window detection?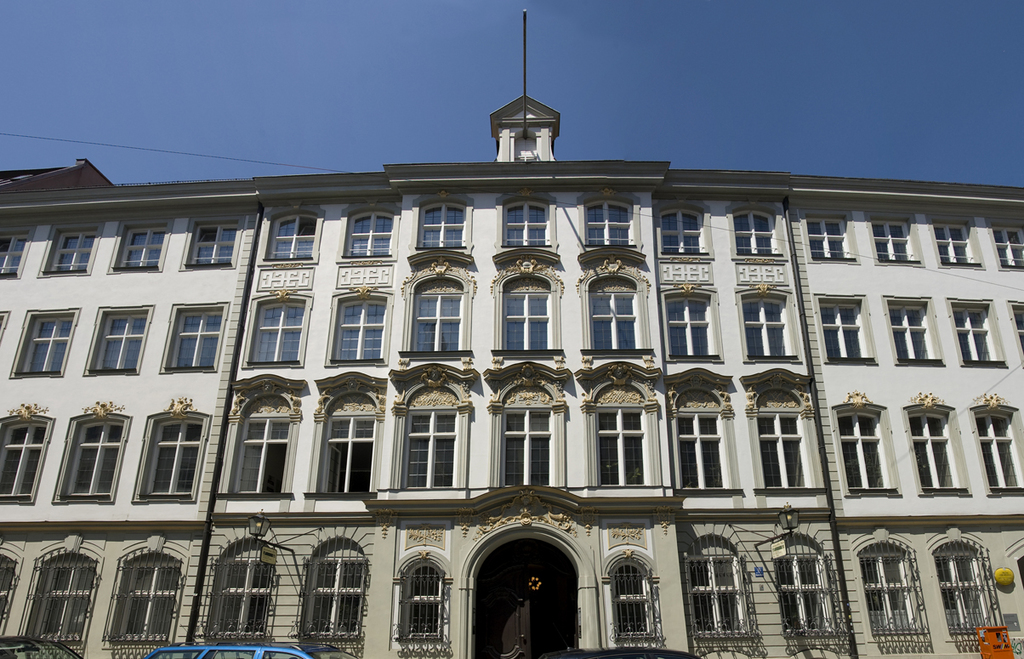
locate(318, 417, 377, 491)
